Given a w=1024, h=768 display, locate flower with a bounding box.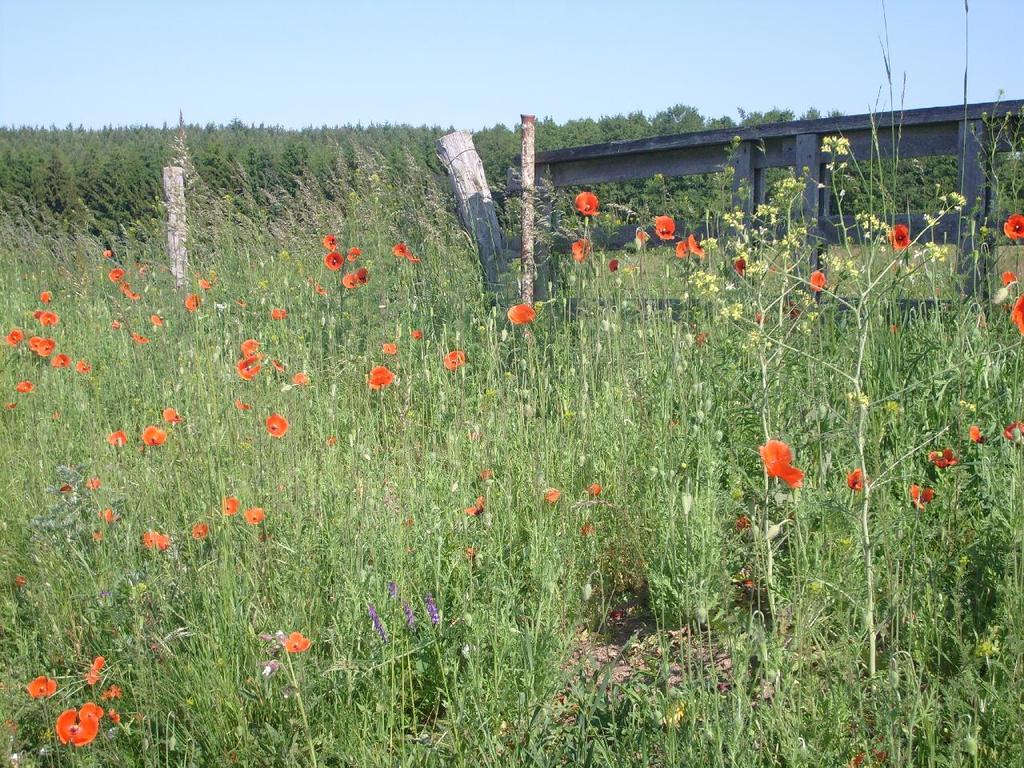
Located: <bbox>535, 486, 562, 506</bbox>.
